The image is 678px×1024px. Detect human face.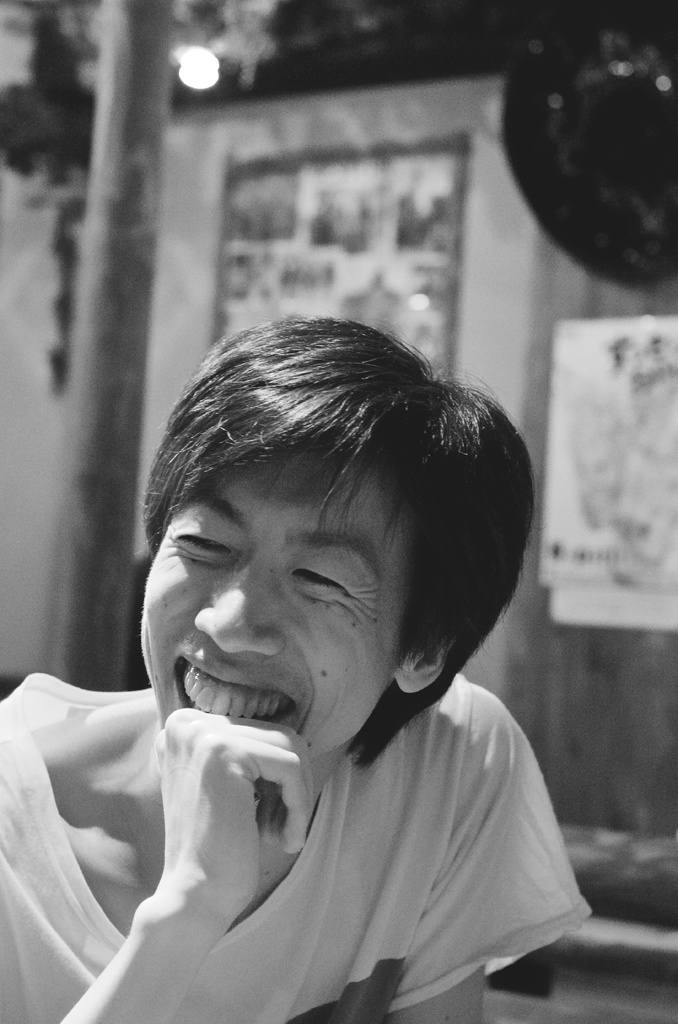
Detection: (left=141, top=460, right=407, bottom=760).
